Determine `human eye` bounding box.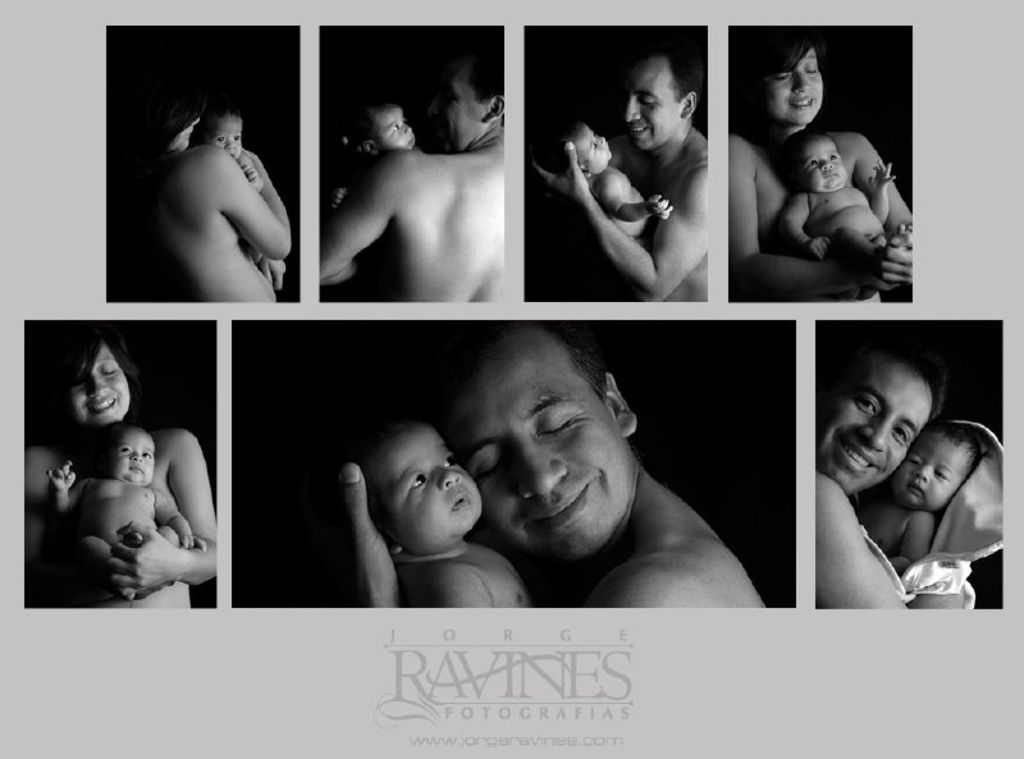
Determined: [116,447,132,454].
